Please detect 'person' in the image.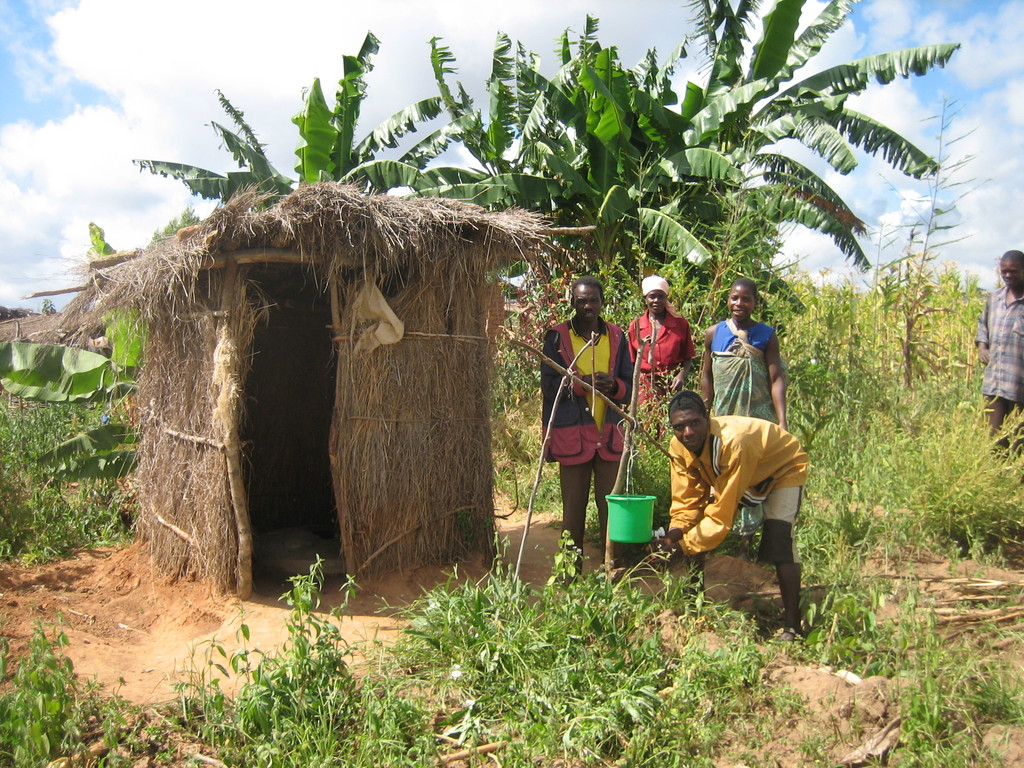
bbox=[700, 277, 789, 557].
